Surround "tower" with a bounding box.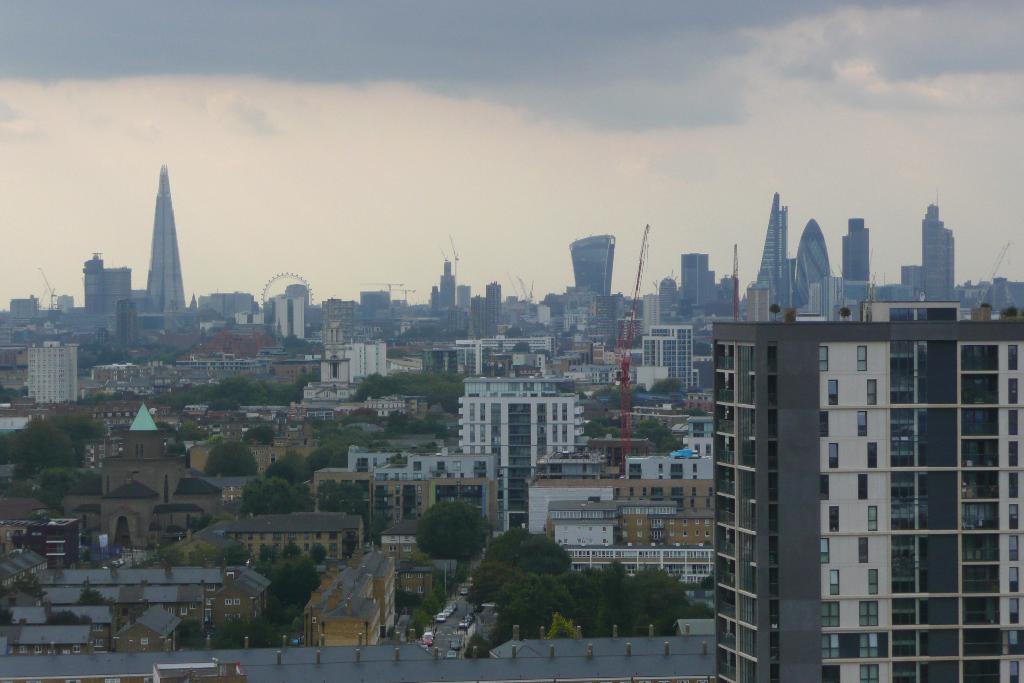
l=273, t=290, r=310, b=349.
